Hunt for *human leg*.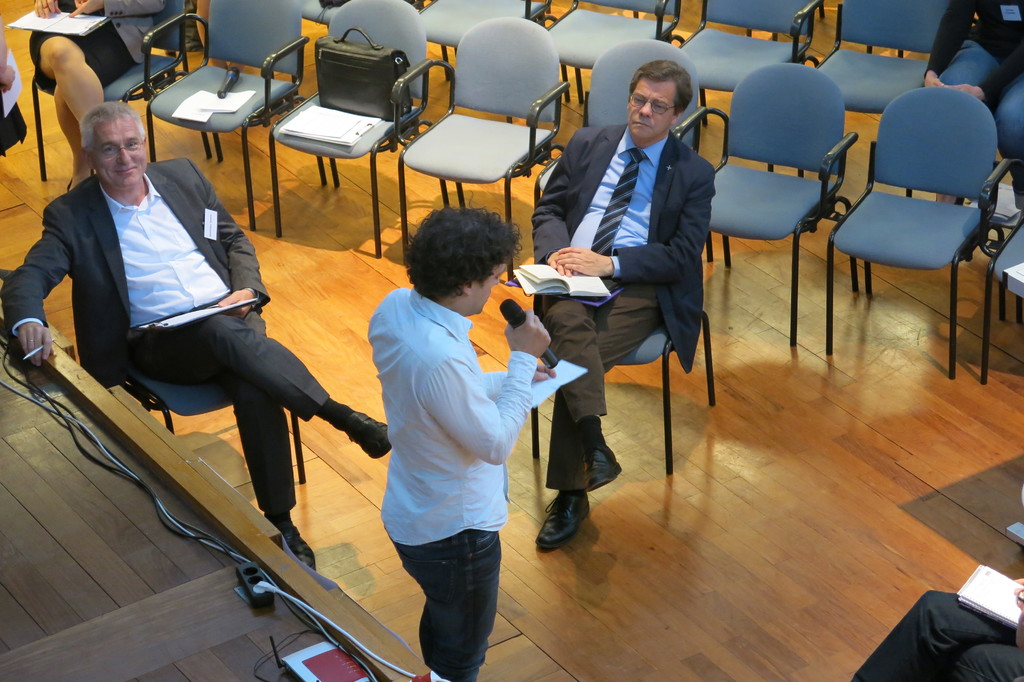
Hunted down at Rect(851, 589, 1017, 681).
